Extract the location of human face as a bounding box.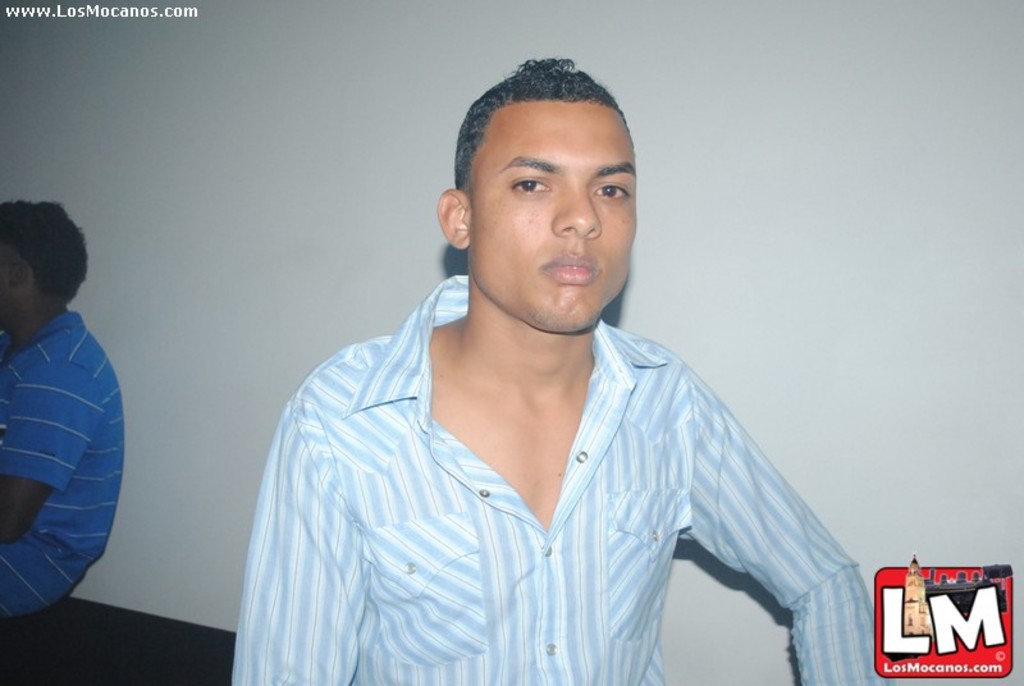
select_region(479, 101, 641, 335).
